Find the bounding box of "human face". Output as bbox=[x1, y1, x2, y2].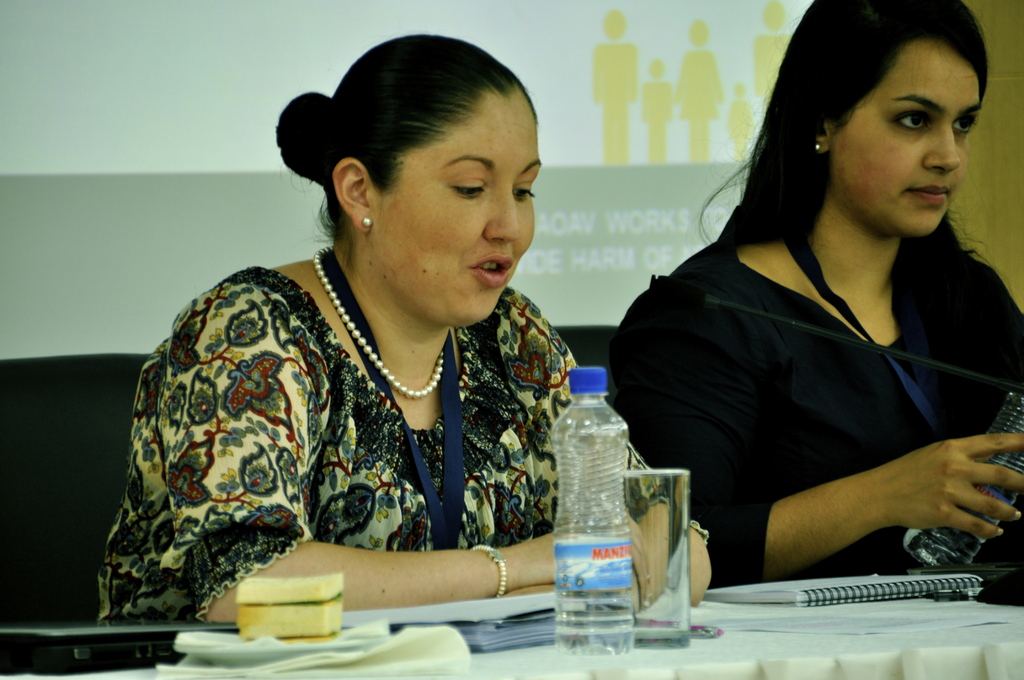
bbox=[832, 35, 980, 236].
